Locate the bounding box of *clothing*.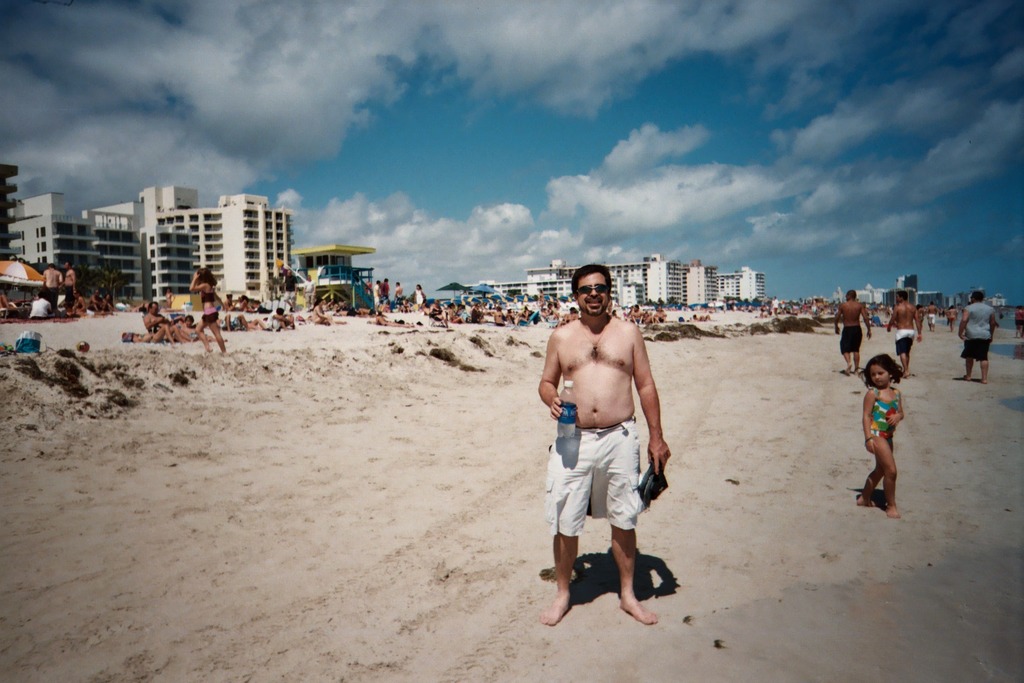
Bounding box: (left=27, top=297, right=51, bottom=319).
